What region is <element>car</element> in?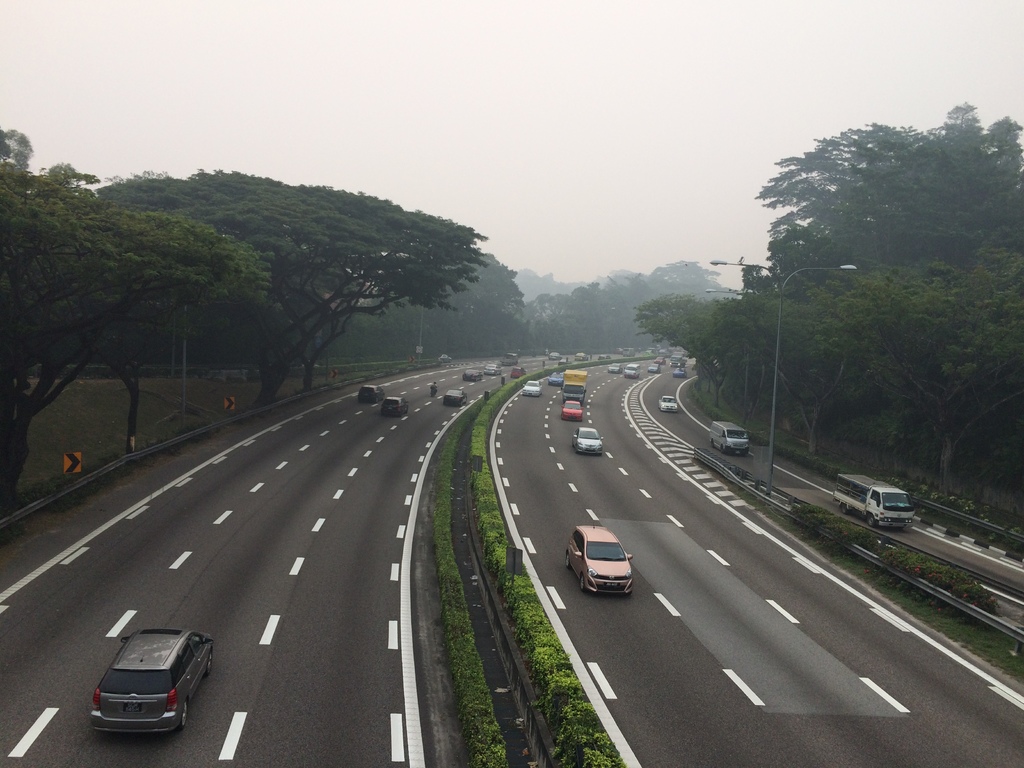
bbox=(662, 399, 679, 410).
